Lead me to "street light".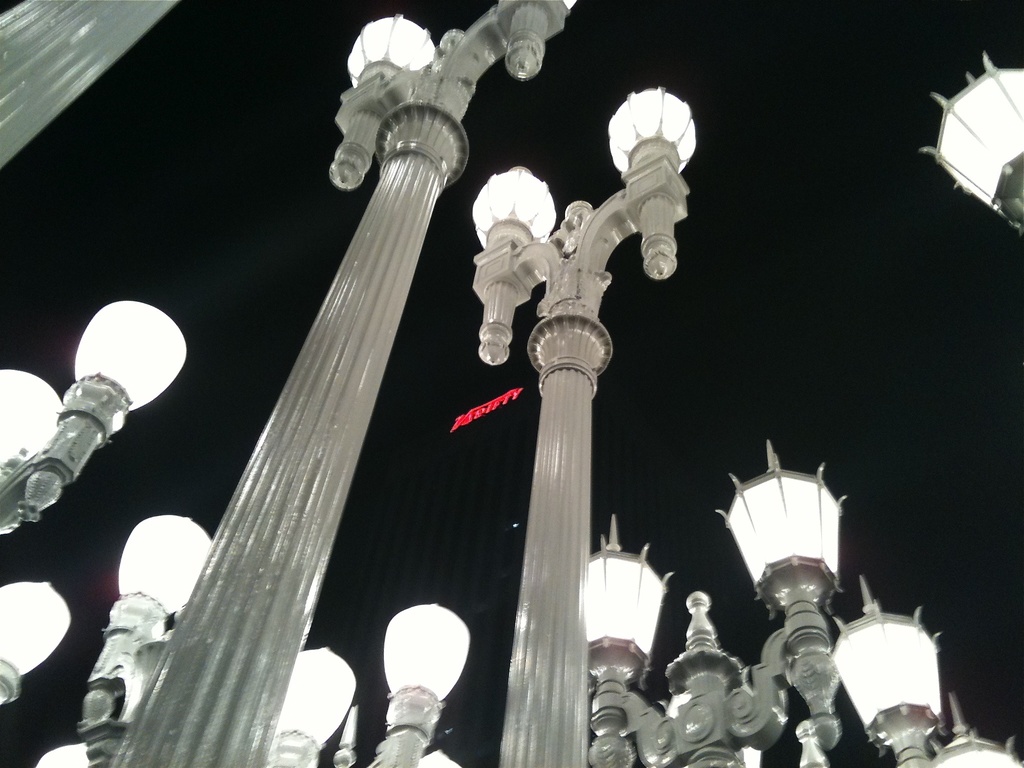
Lead to bbox=(0, 292, 189, 712).
